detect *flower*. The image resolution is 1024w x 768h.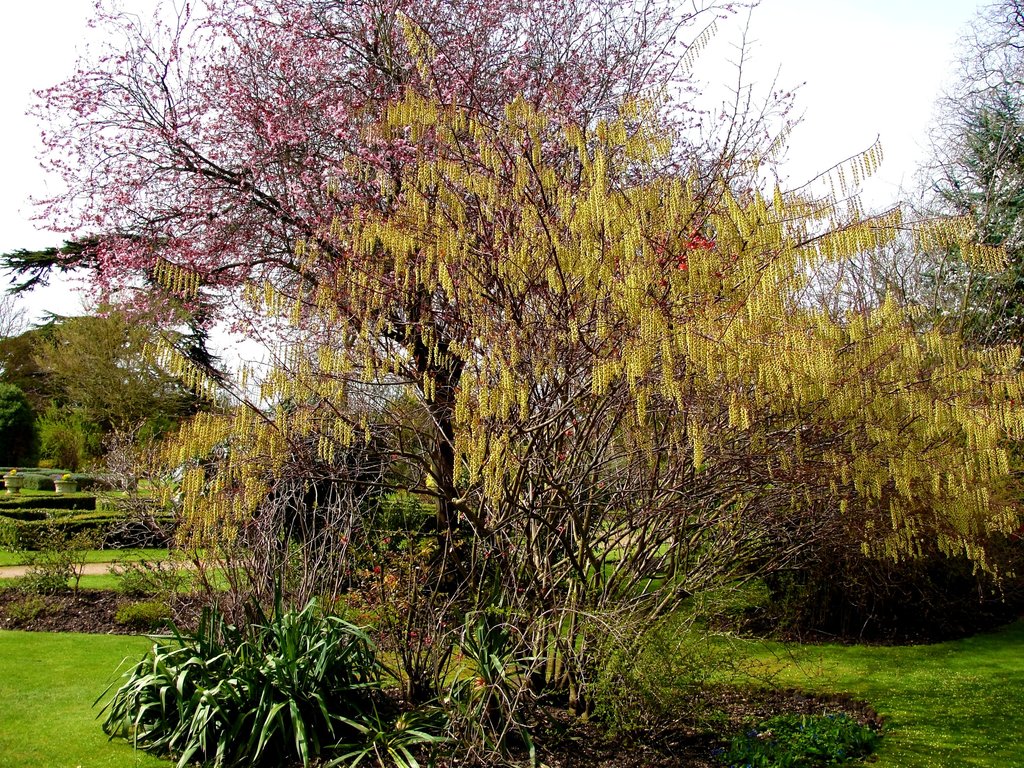
<bbox>520, 586, 524, 593</bbox>.
